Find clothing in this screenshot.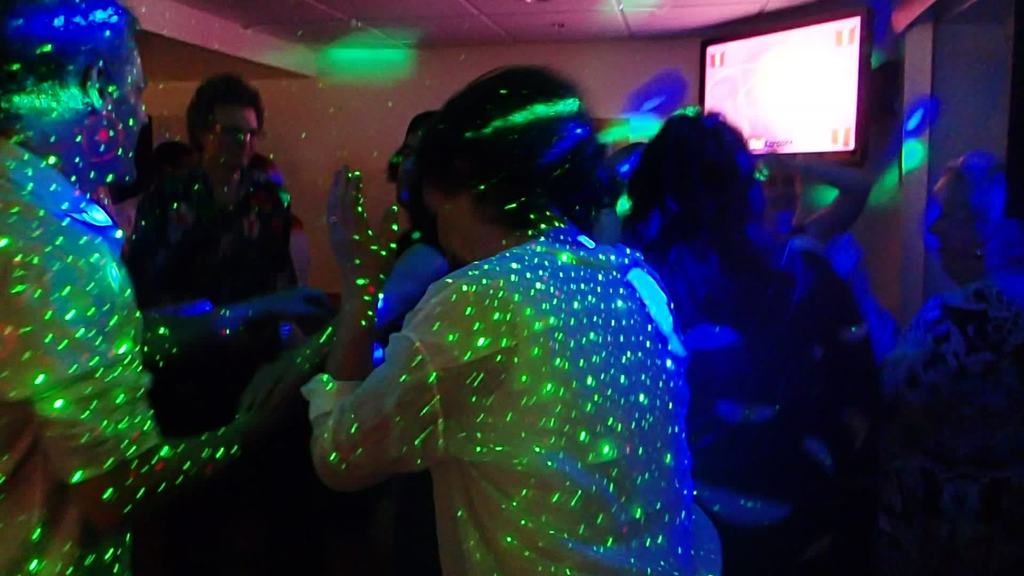
The bounding box for clothing is 116,191,298,502.
